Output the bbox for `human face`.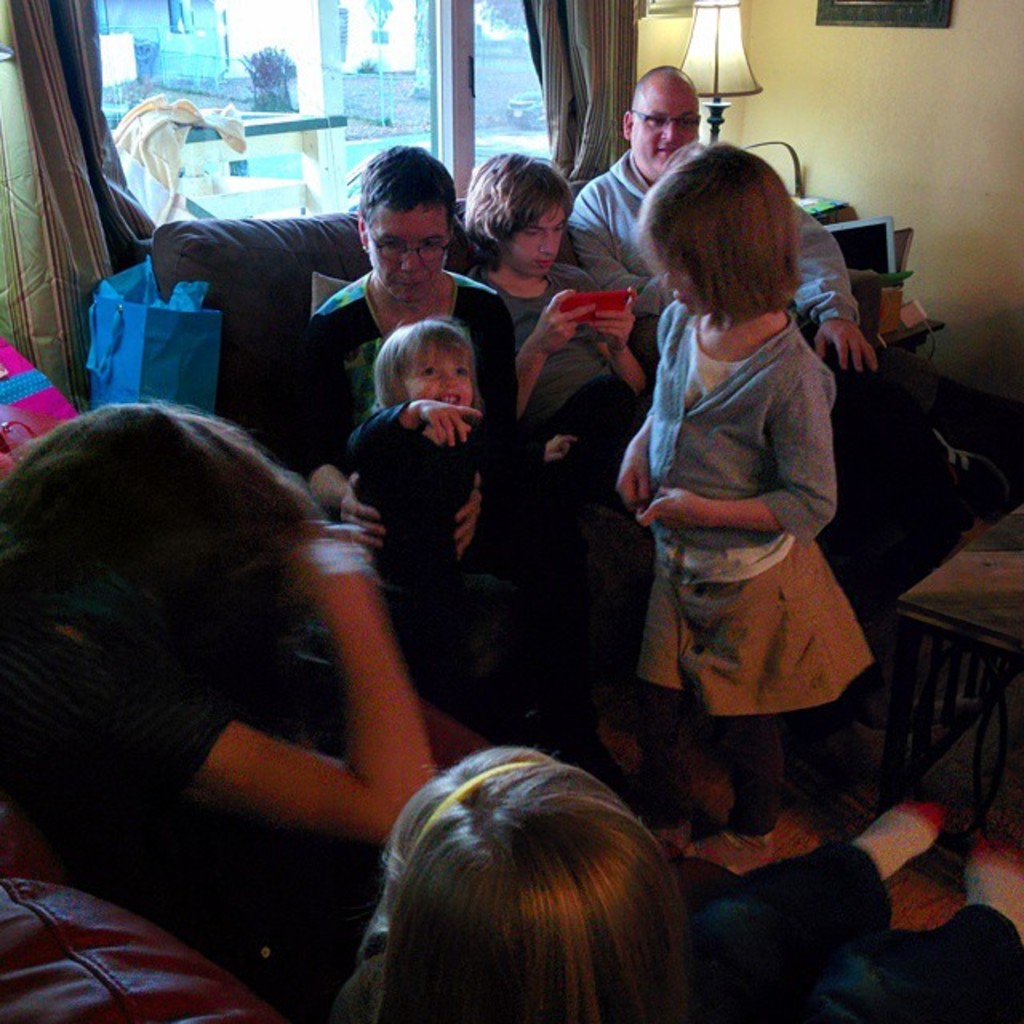
bbox(366, 205, 453, 298).
